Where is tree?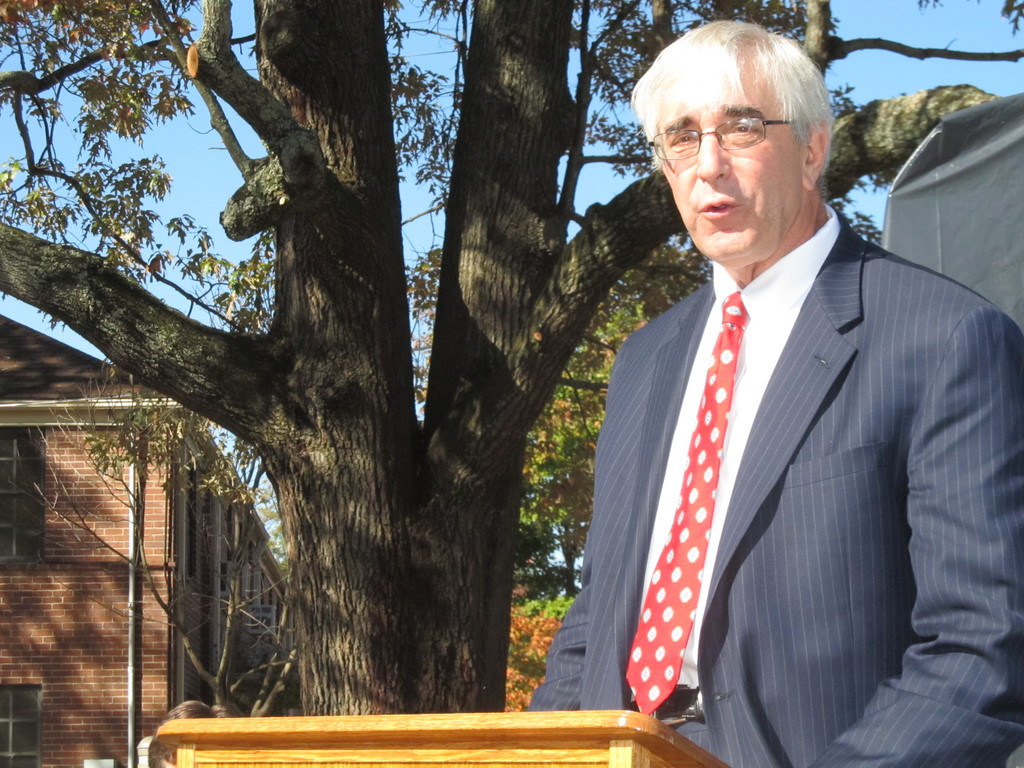
box(0, 349, 305, 712).
